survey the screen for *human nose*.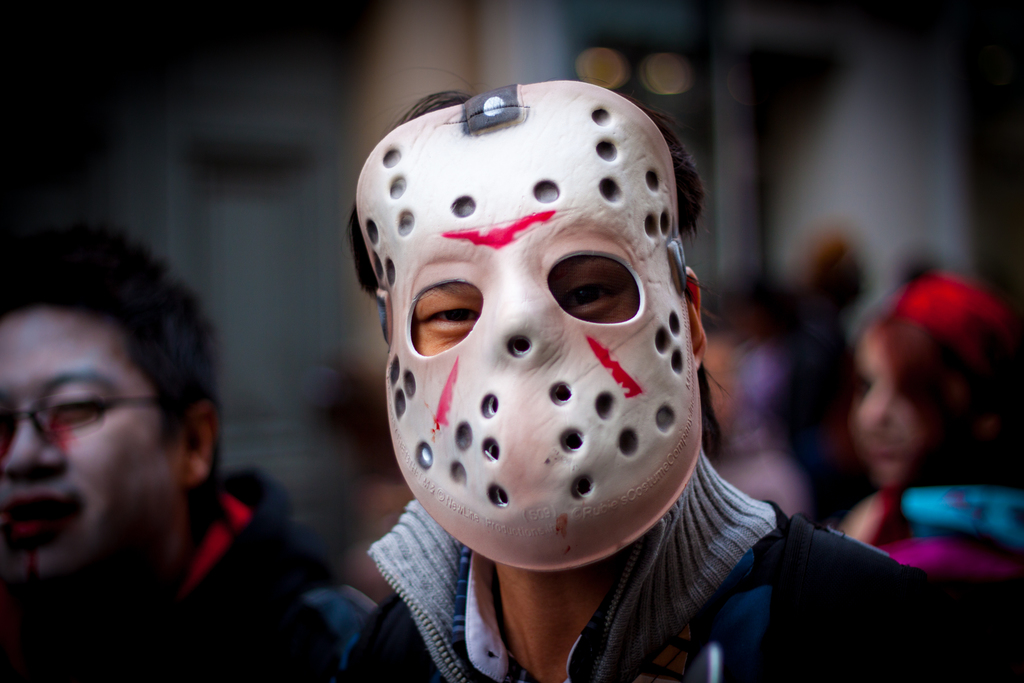
Survey found: rect(504, 321, 535, 362).
